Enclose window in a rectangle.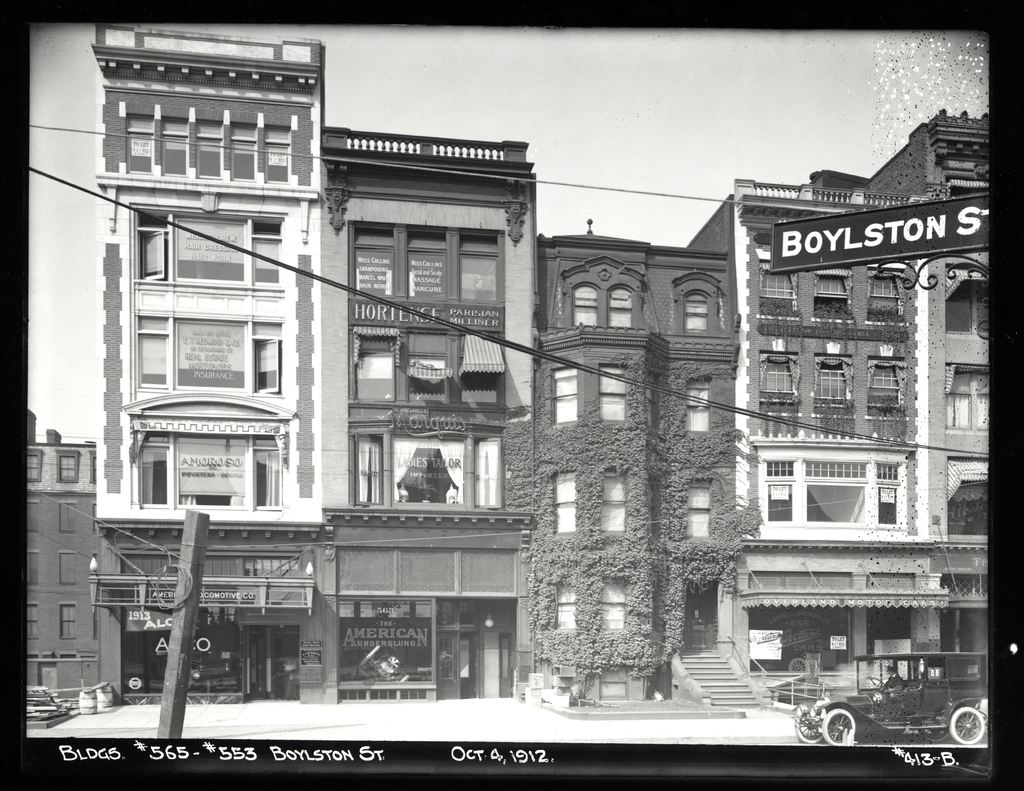
x1=815, y1=269, x2=862, y2=322.
